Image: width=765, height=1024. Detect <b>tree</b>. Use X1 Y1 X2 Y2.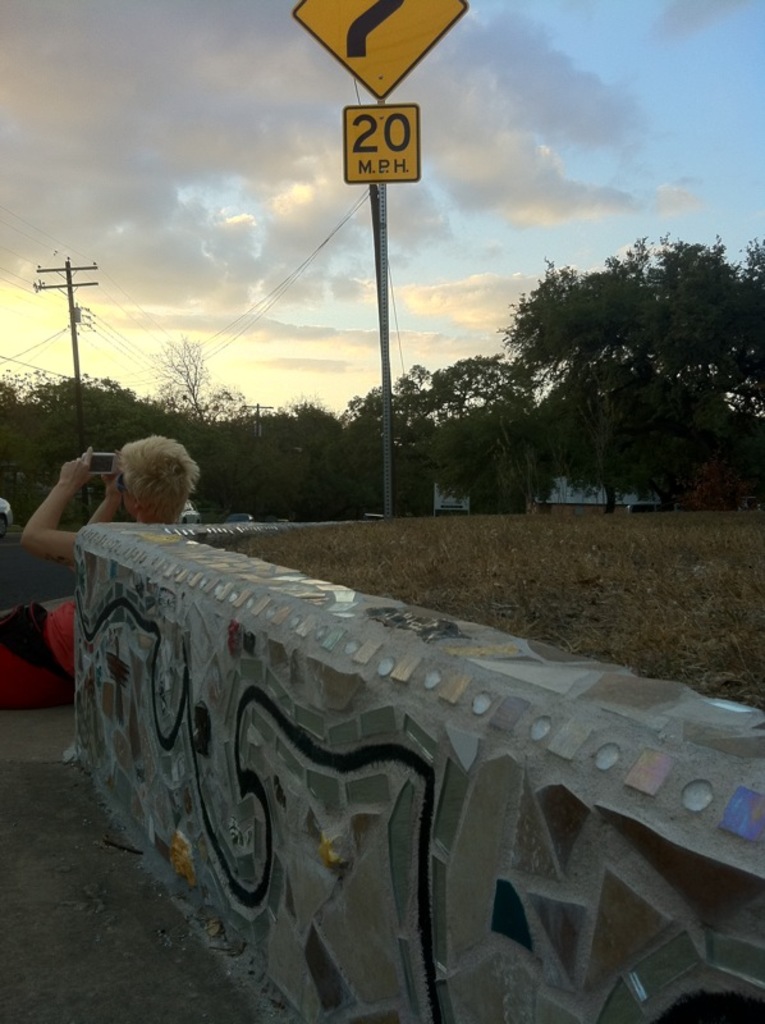
142 337 209 419.
